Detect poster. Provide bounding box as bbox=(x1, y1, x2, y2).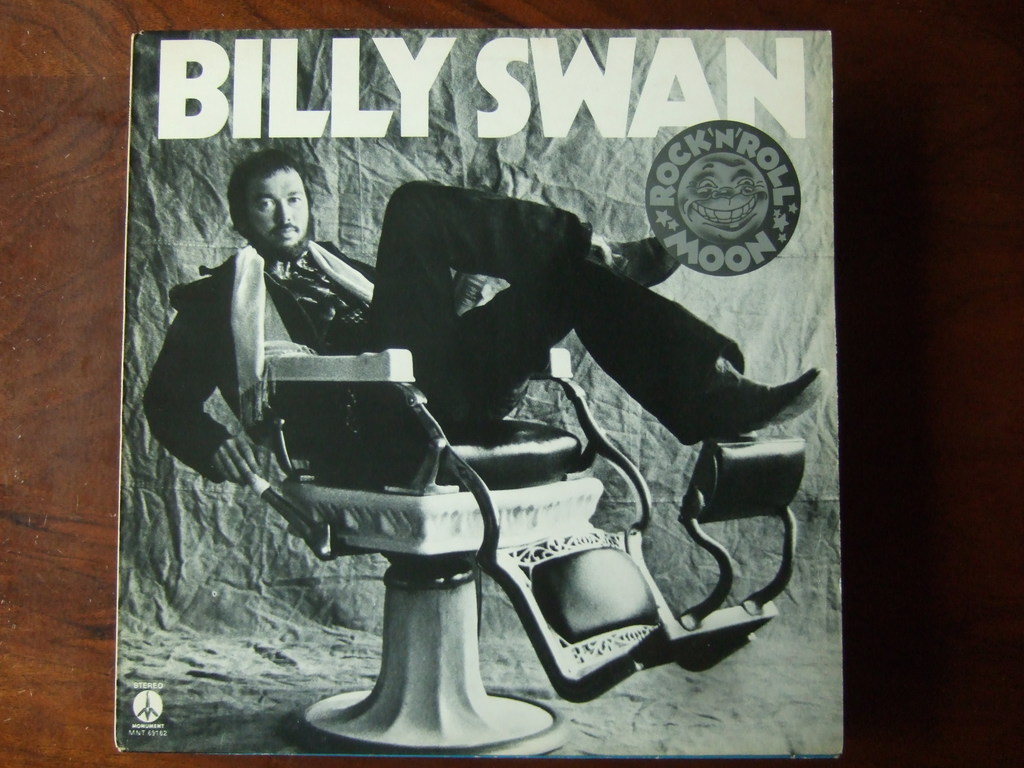
bbox=(111, 36, 844, 758).
